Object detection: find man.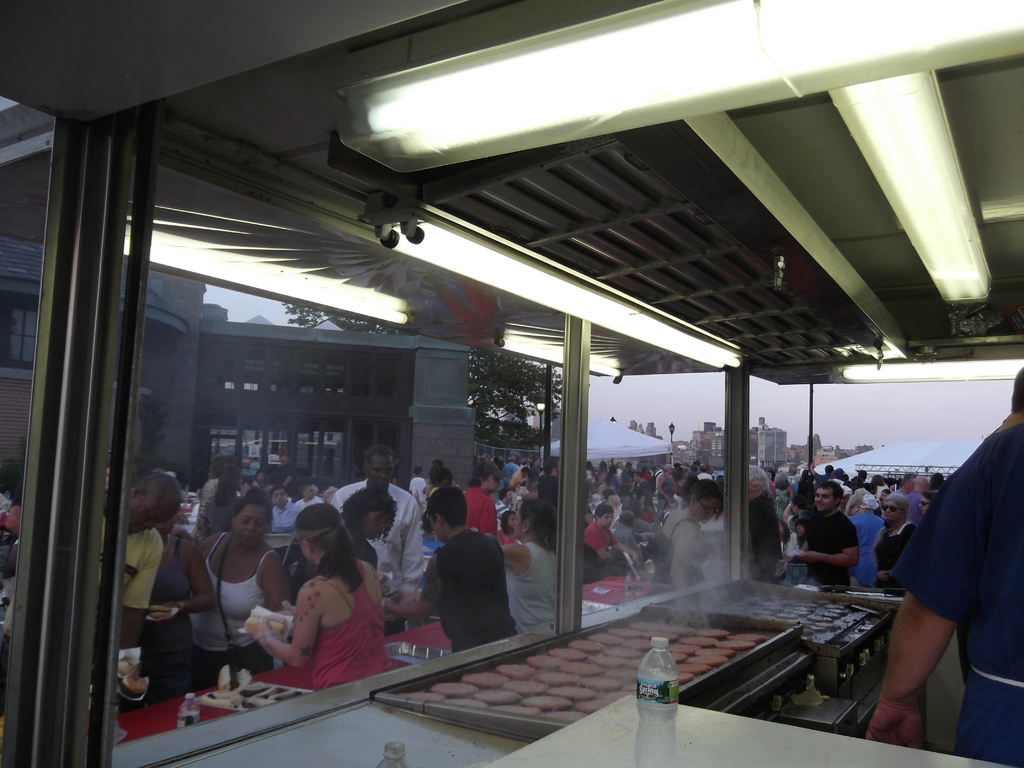
<box>681,463,701,494</box>.
